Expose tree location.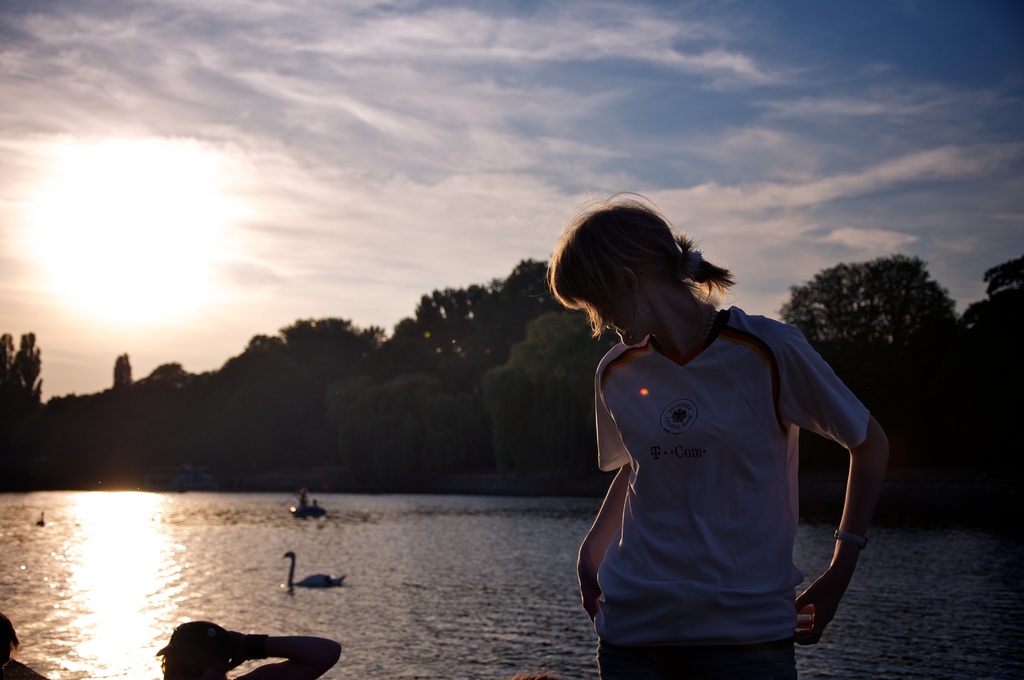
Exposed at [817,237,965,367].
